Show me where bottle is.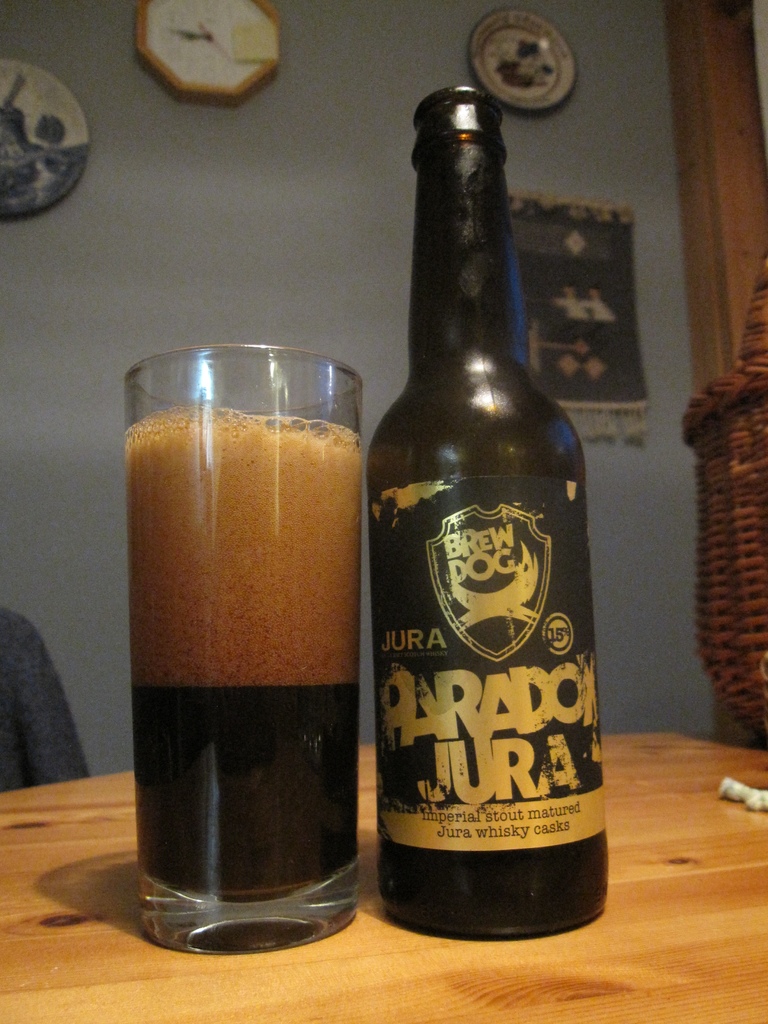
bottle is at bbox=(371, 79, 609, 941).
